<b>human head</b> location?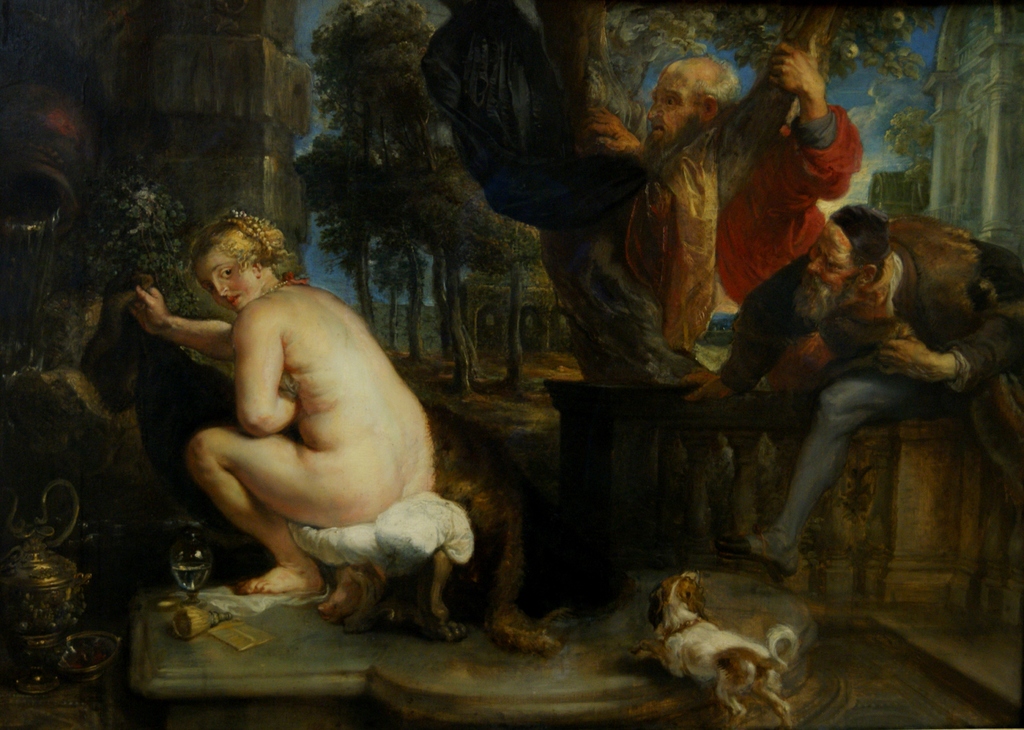
x1=797, y1=203, x2=892, y2=312
